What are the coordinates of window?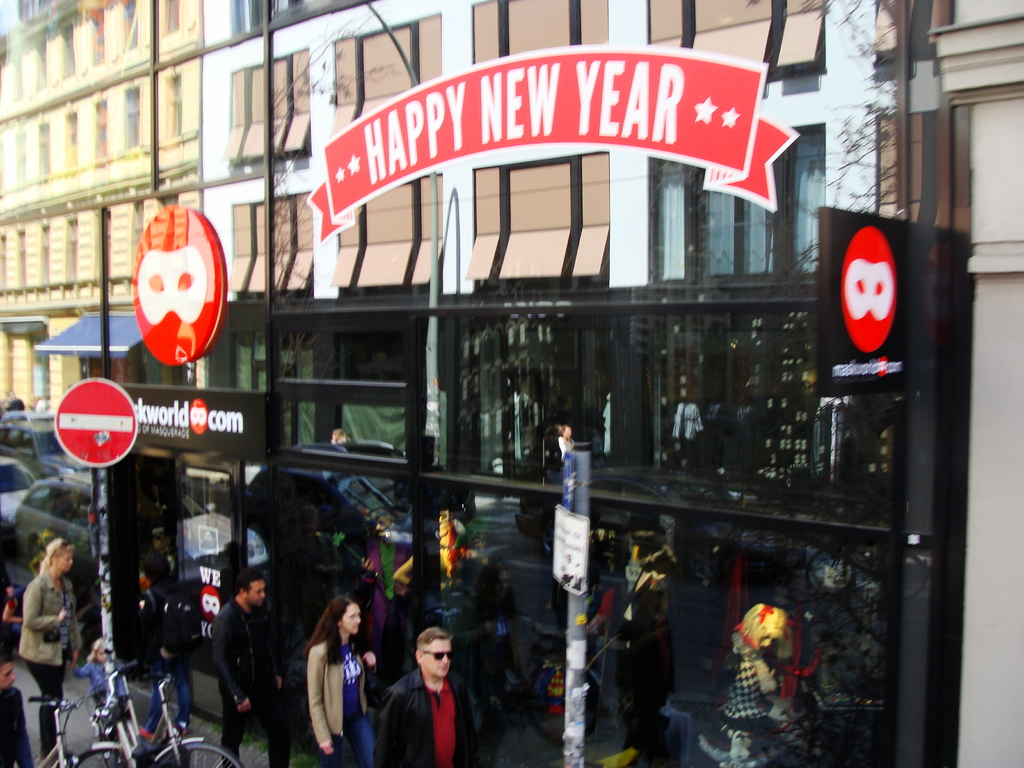
detection(22, 229, 31, 286).
